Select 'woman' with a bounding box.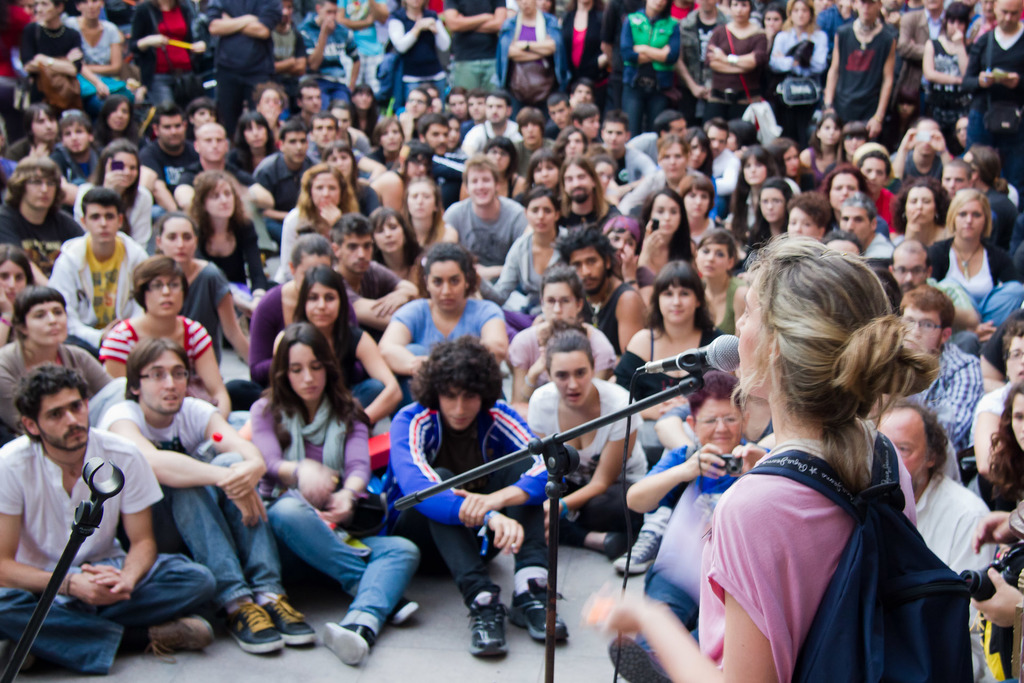
[left=528, top=329, right=651, bottom=555].
